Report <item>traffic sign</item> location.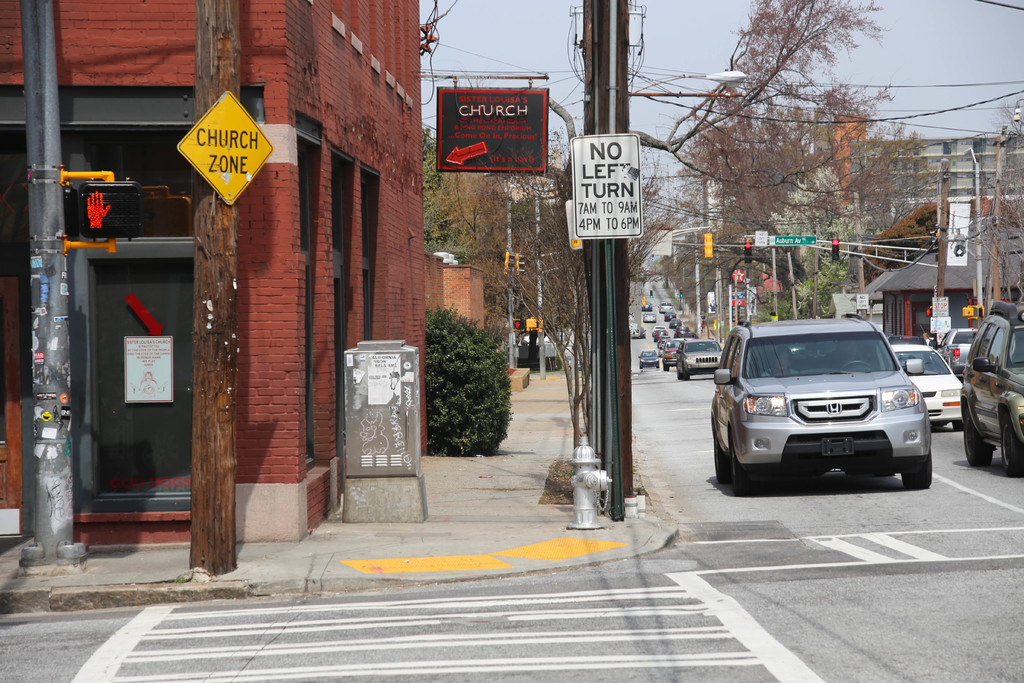
Report: detection(79, 176, 141, 233).
